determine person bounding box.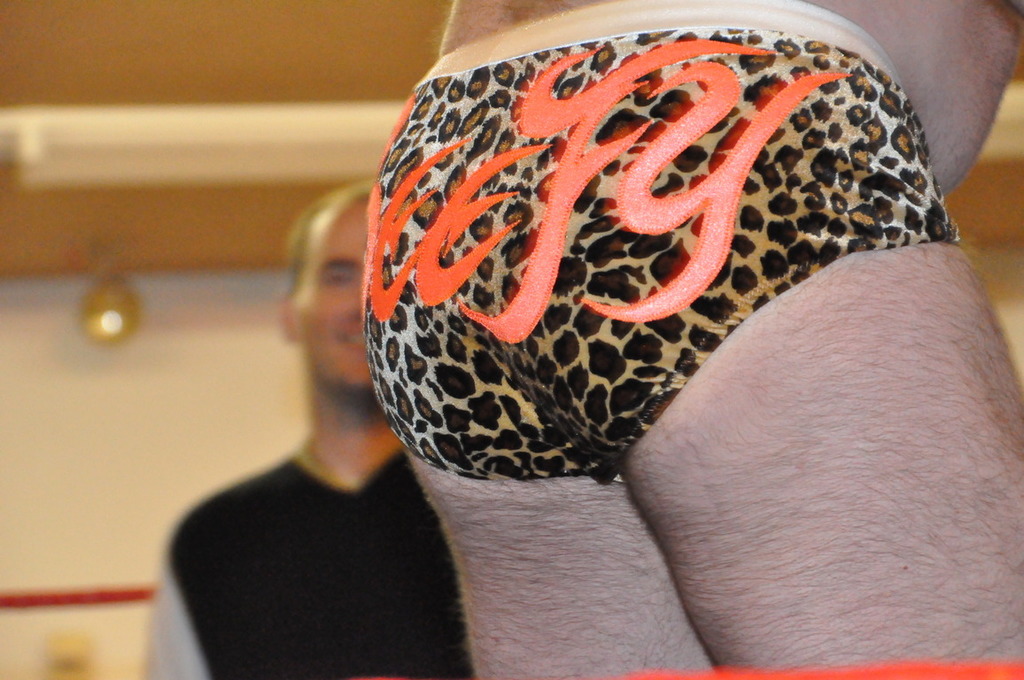
Determined: select_region(361, 0, 1023, 679).
